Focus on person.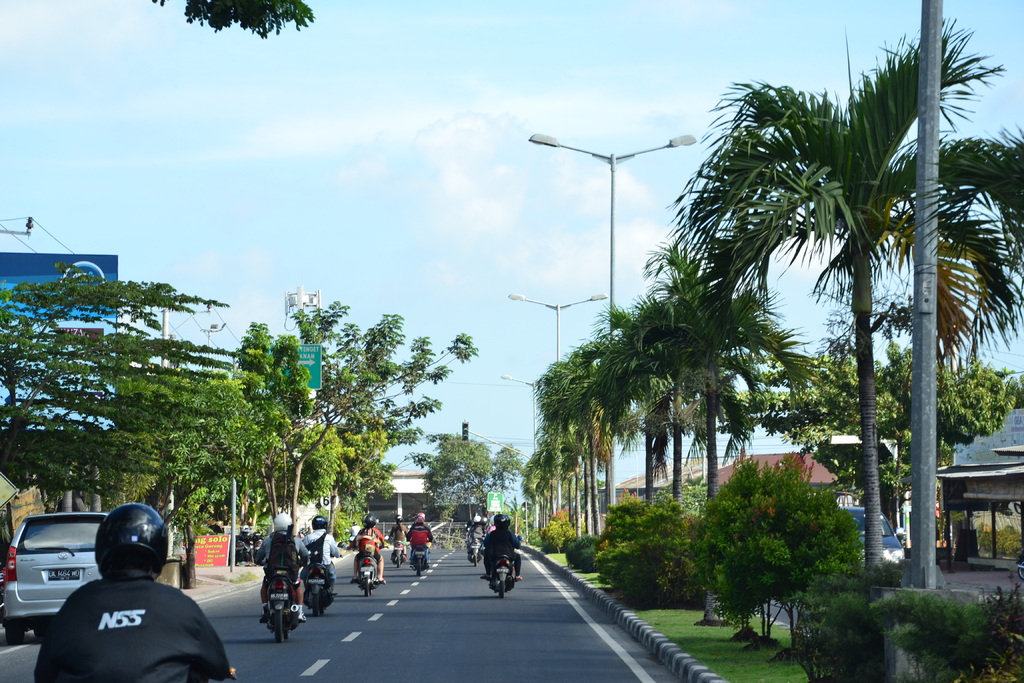
Focused at 385,513,408,565.
